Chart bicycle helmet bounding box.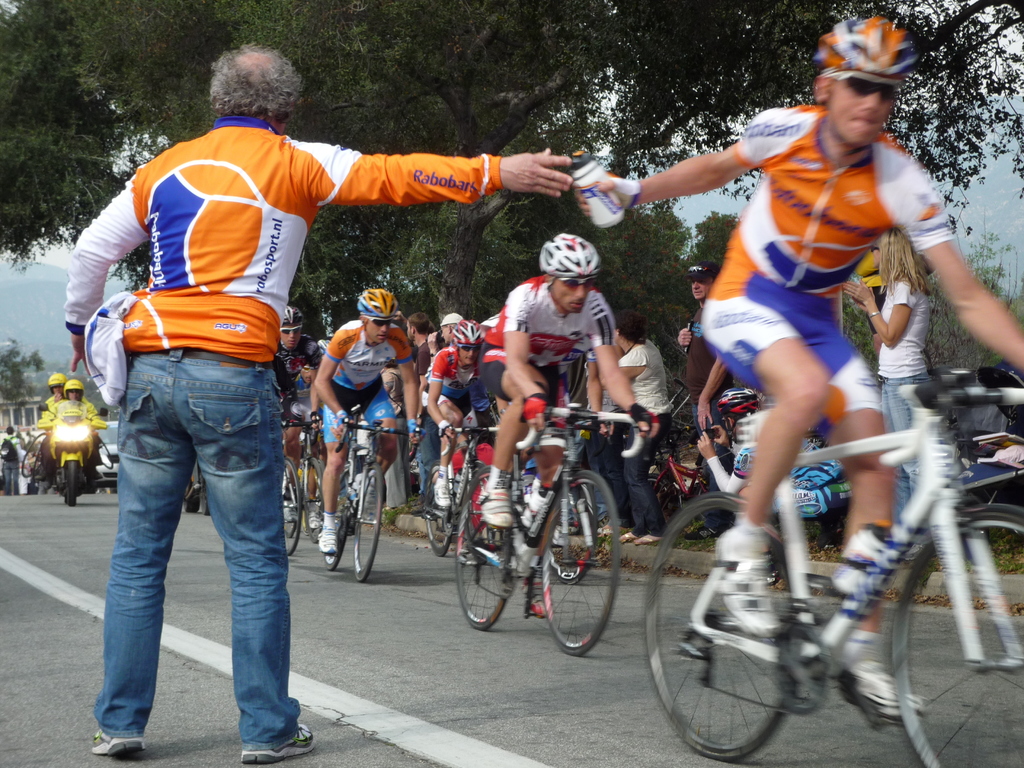
Charted: 815, 11, 918, 73.
